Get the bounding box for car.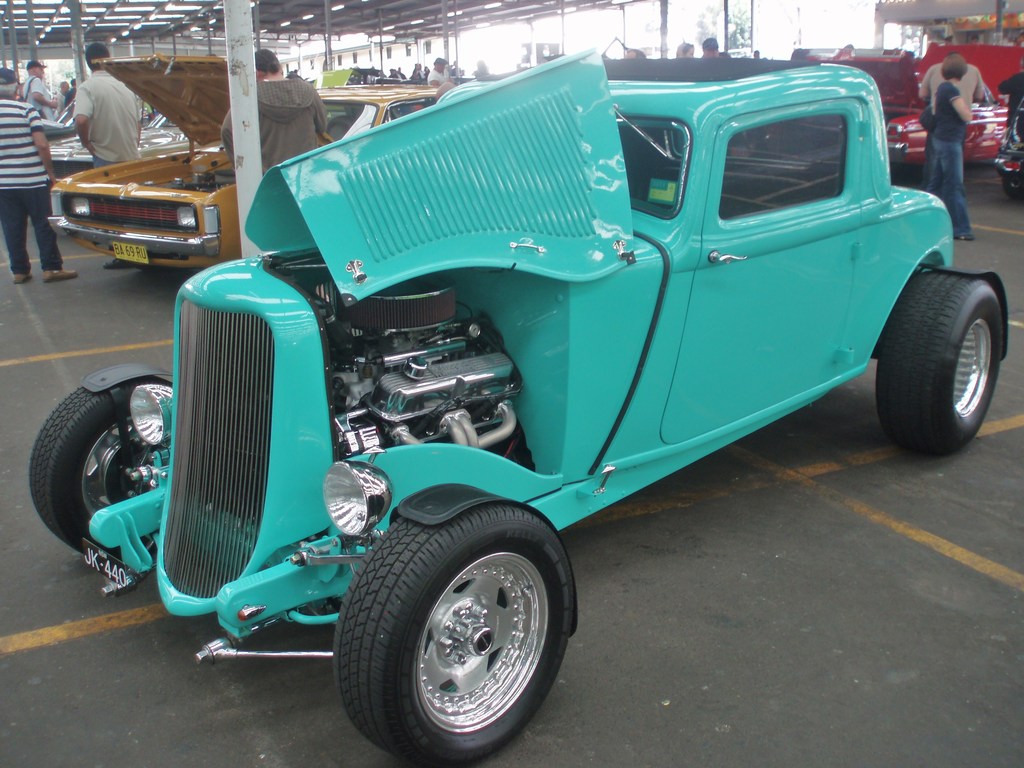
left=806, top=37, right=1023, bottom=172.
